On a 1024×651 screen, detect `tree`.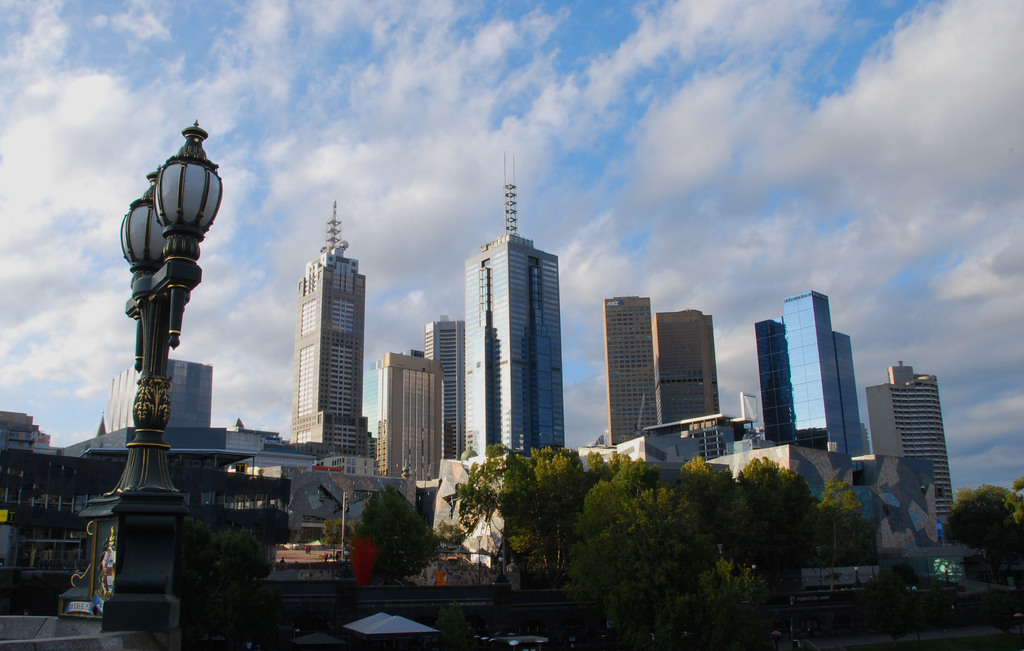
<box>348,476,441,589</box>.
